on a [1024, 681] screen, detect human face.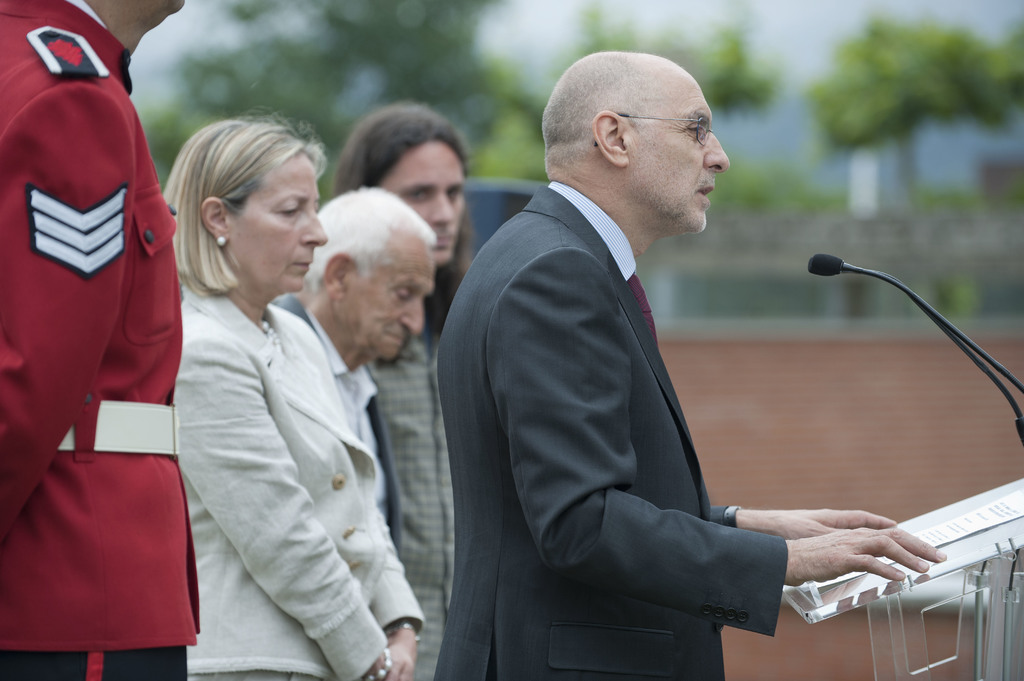
(x1=385, y1=138, x2=465, y2=262).
